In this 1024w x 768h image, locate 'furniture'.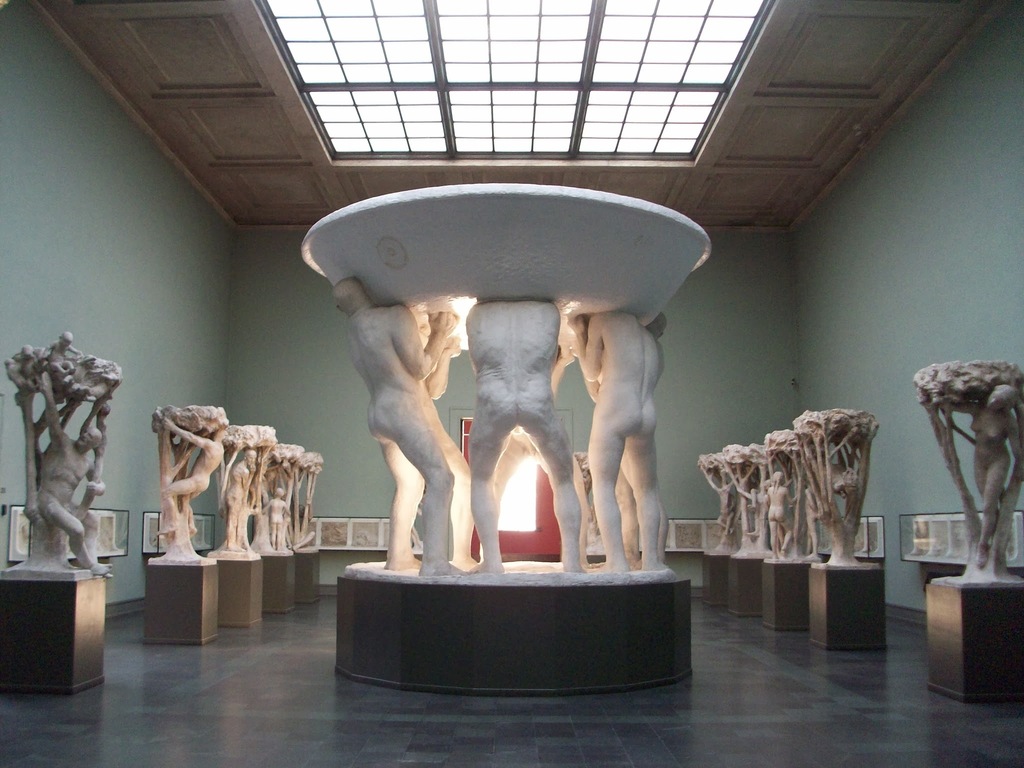
Bounding box: bbox=[267, 553, 296, 616].
